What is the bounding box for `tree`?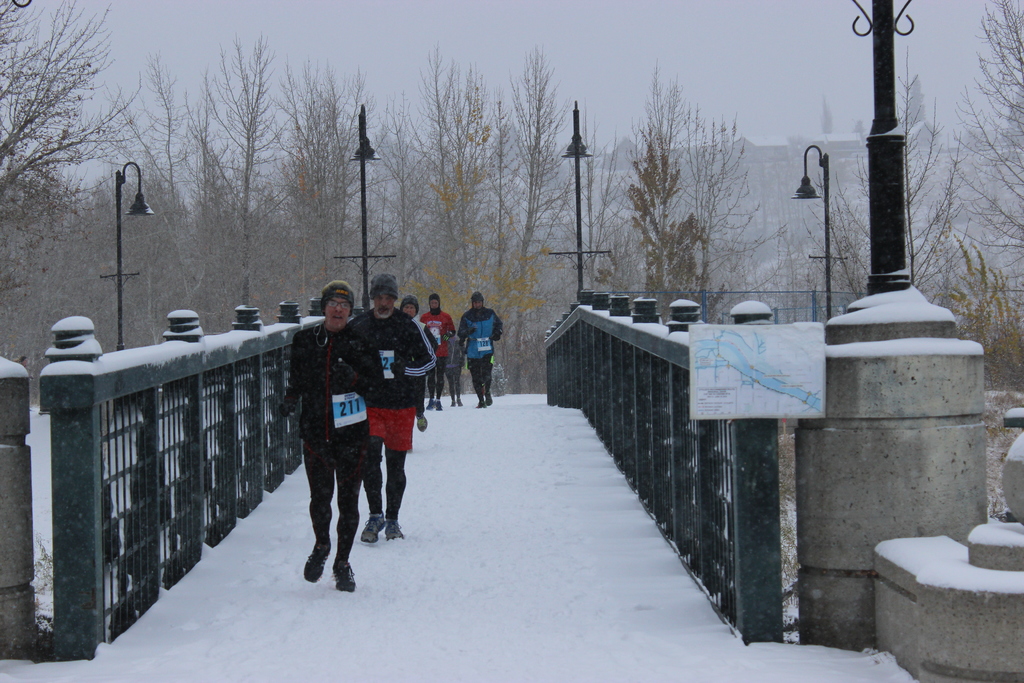
(x1=606, y1=76, x2=742, y2=295).
